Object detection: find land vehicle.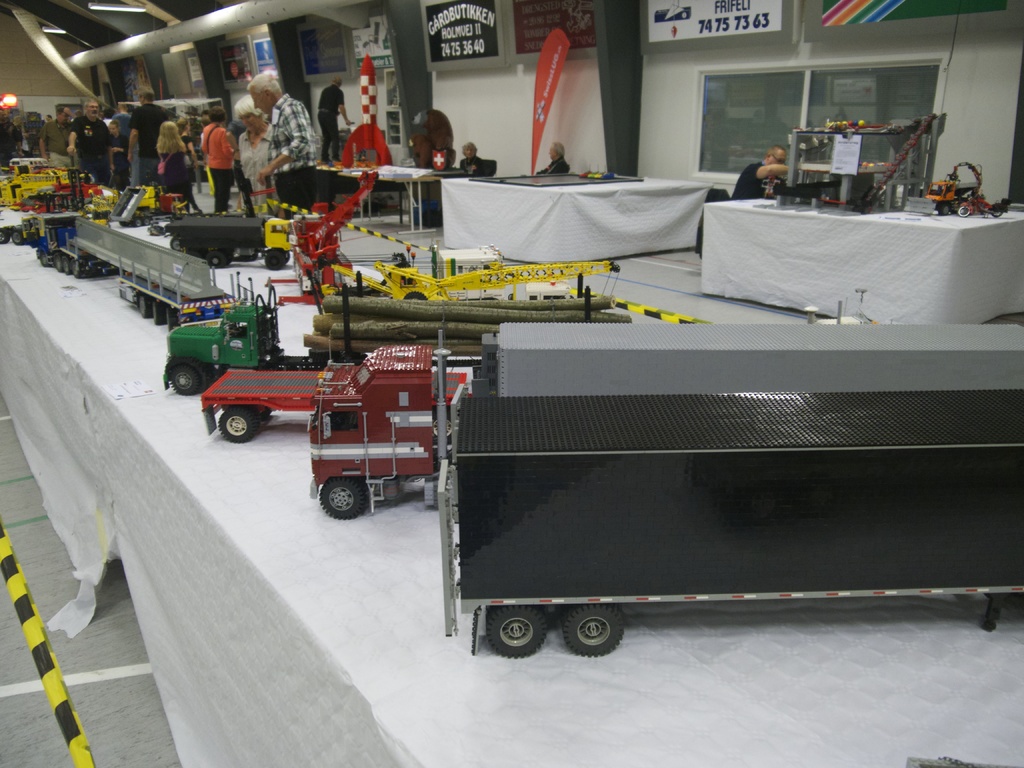
region(156, 284, 365, 397).
